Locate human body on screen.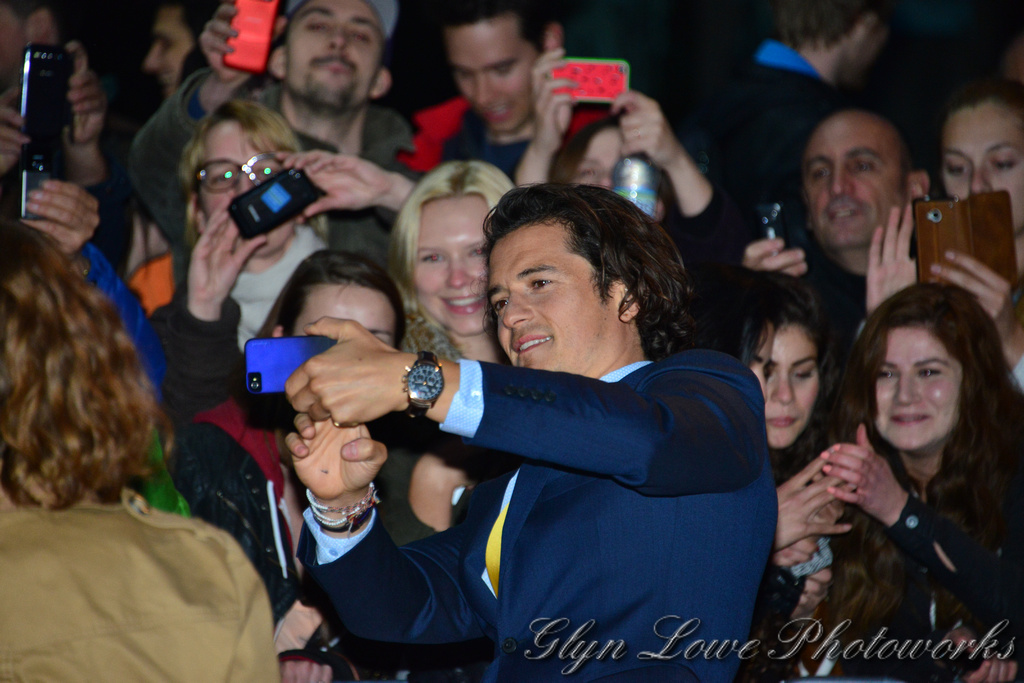
On screen at x1=0, y1=0, x2=105, y2=227.
